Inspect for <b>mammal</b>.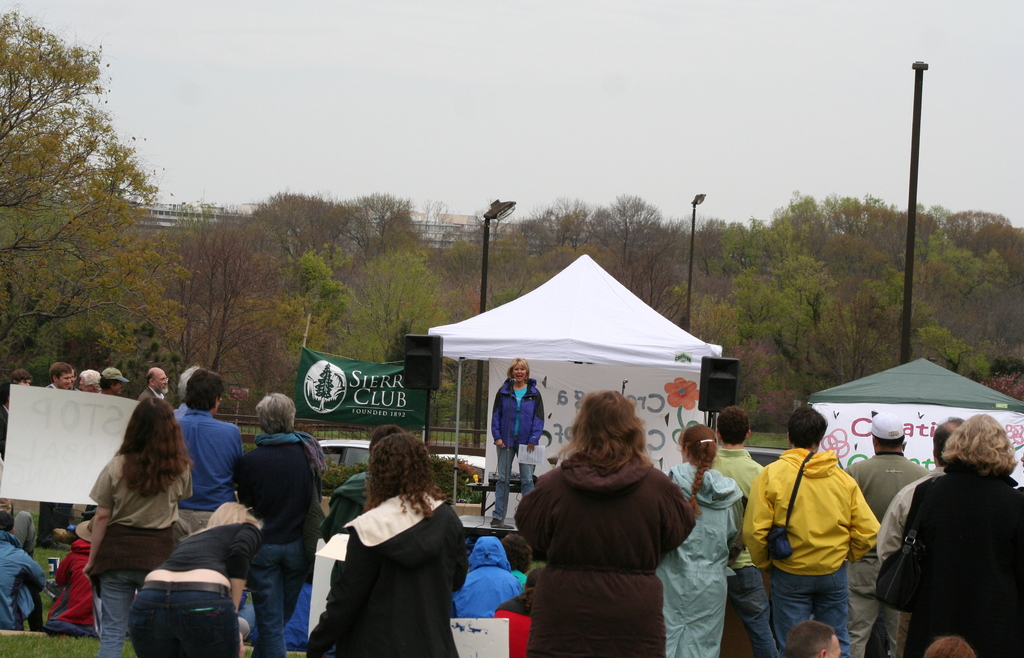
Inspection: (837,412,932,657).
